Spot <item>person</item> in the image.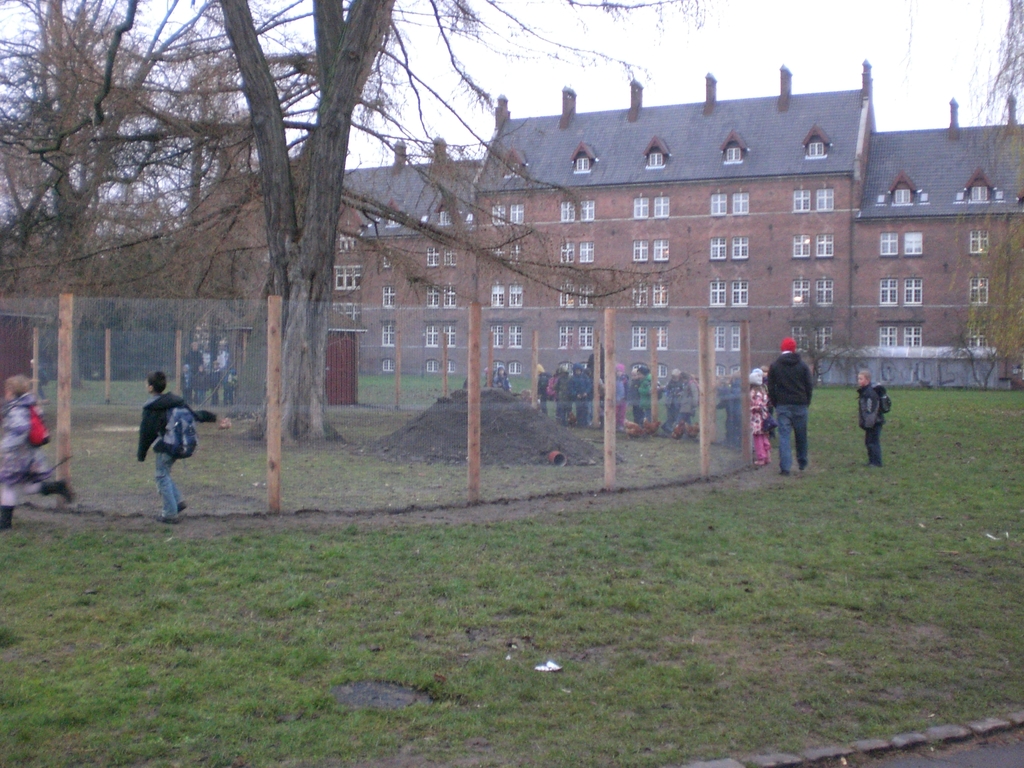
<item>person</item> found at 857 369 888 470.
